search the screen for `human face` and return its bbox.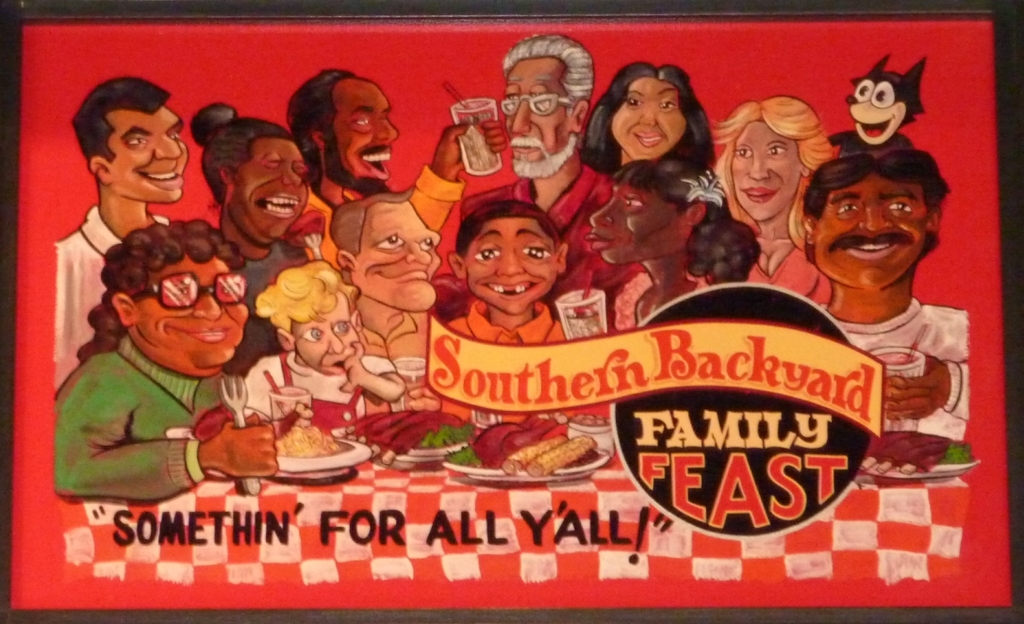
Found: <bbox>505, 55, 577, 178</bbox>.
